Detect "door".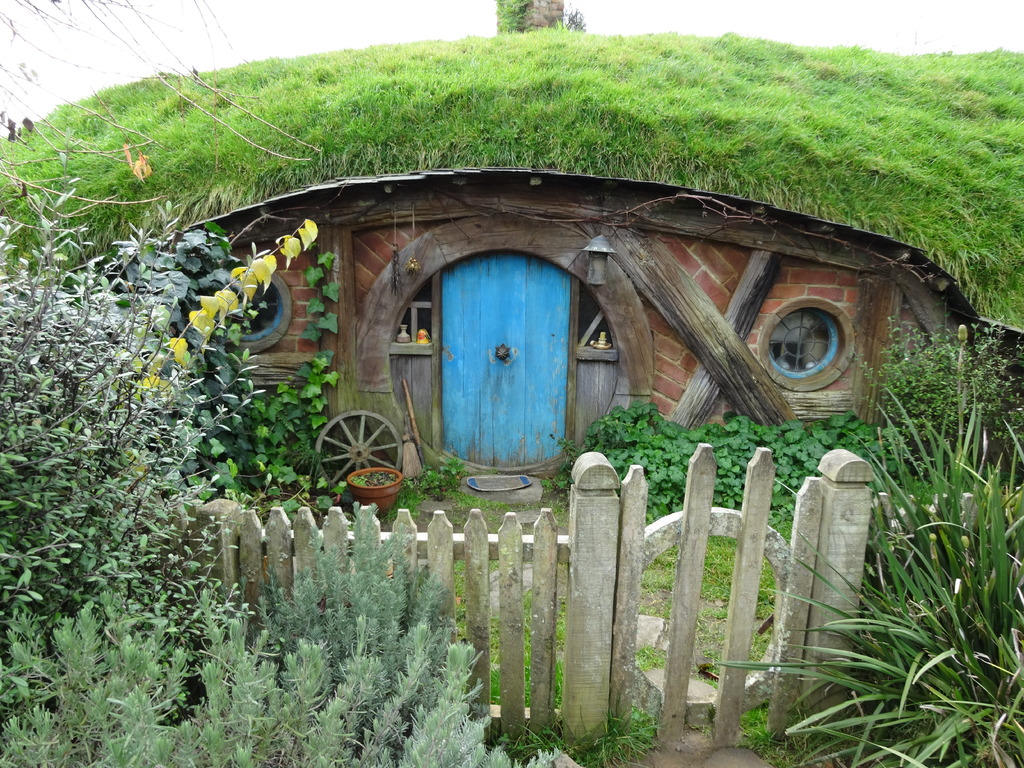
Detected at left=435, top=254, right=580, bottom=479.
